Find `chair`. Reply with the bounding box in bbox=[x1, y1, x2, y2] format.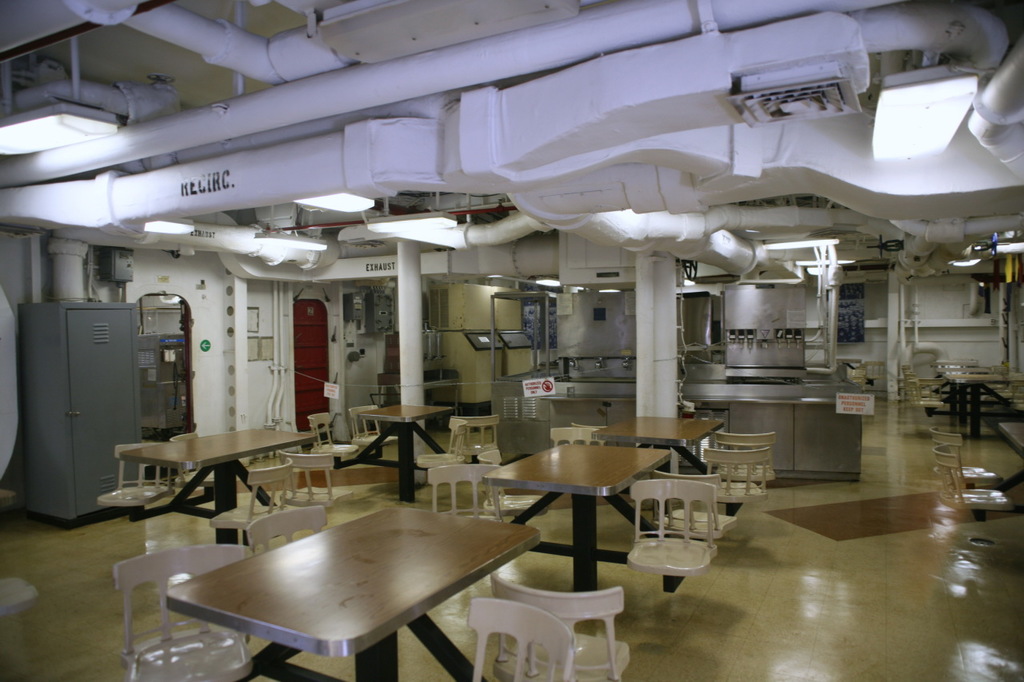
bbox=[275, 453, 357, 509].
